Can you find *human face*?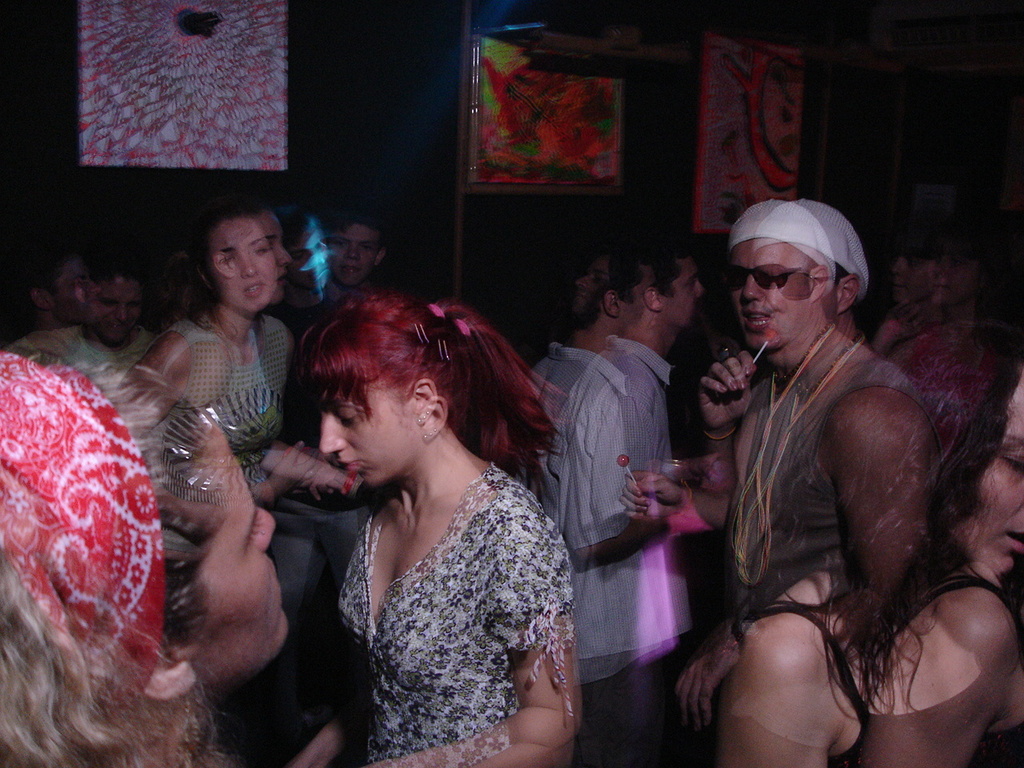
Yes, bounding box: 738 238 826 341.
